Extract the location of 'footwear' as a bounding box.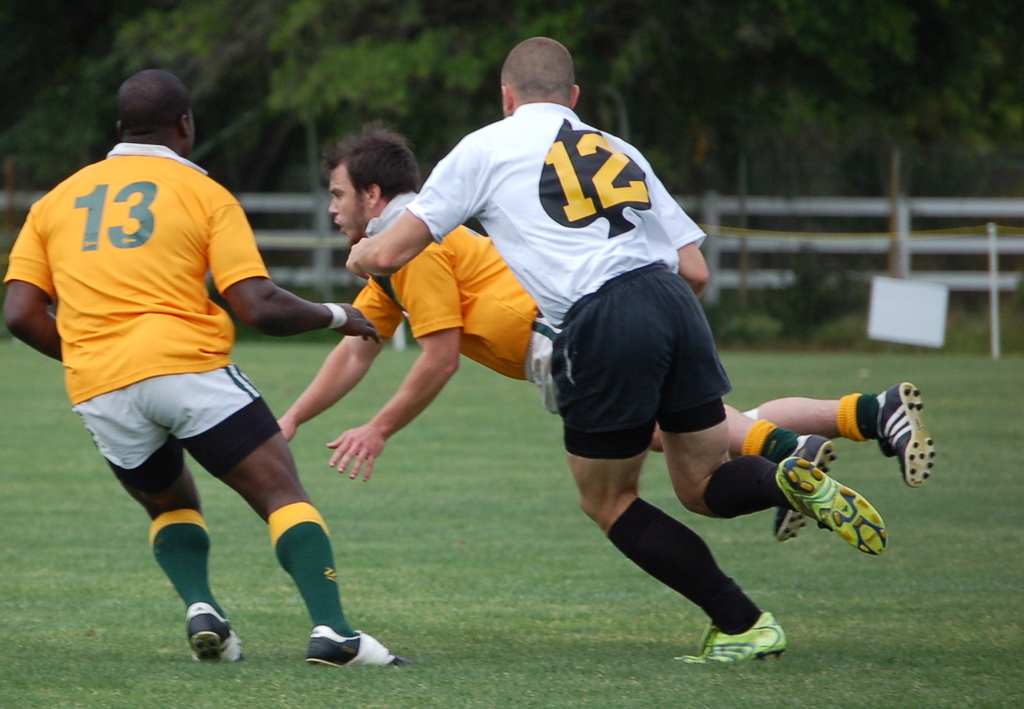
[668,606,787,660].
